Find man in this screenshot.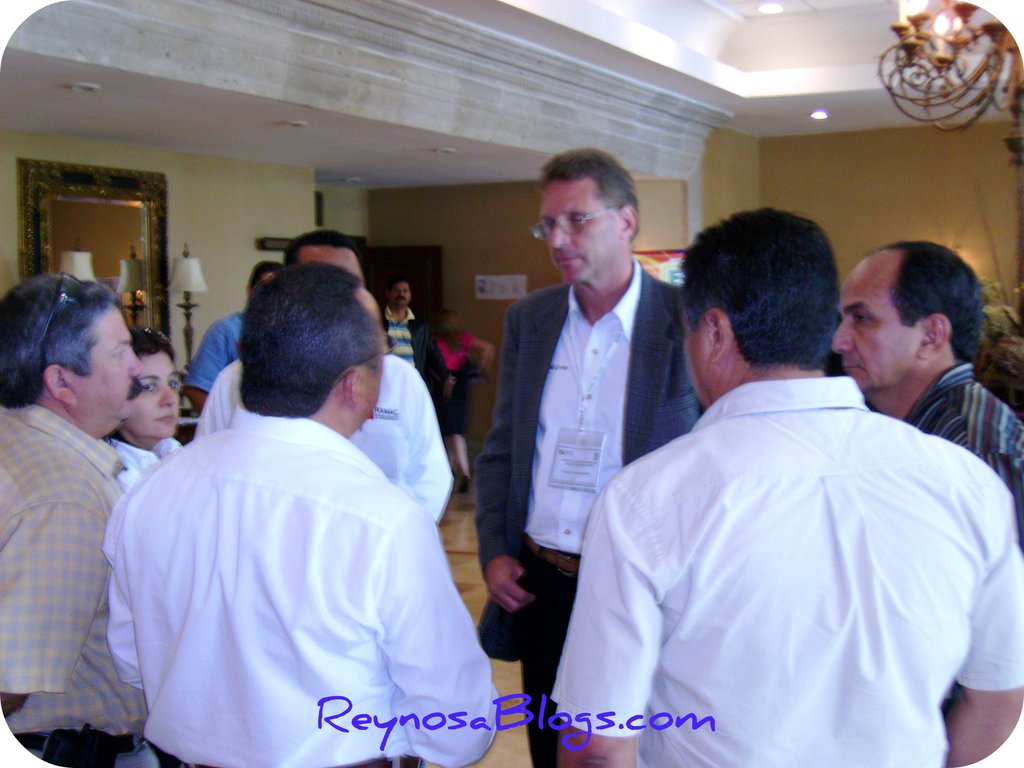
The bounding box for man is <bbox>475, 145, 709, 767</bbox>.
